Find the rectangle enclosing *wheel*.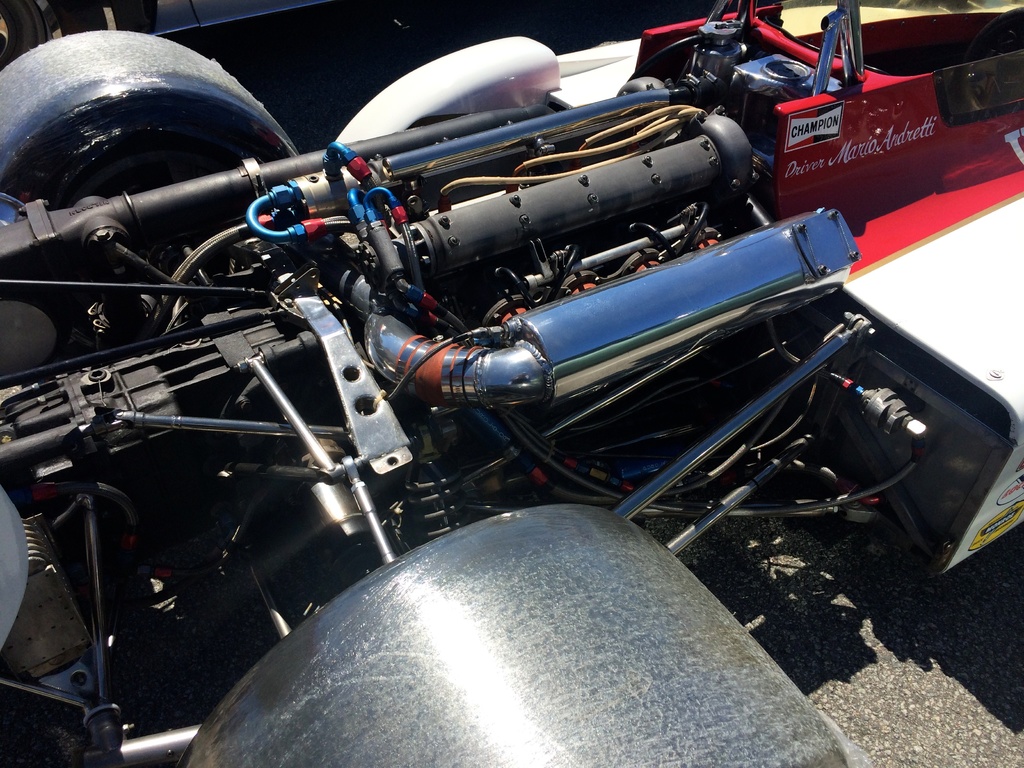
detection(0, 0, 47, 68).
